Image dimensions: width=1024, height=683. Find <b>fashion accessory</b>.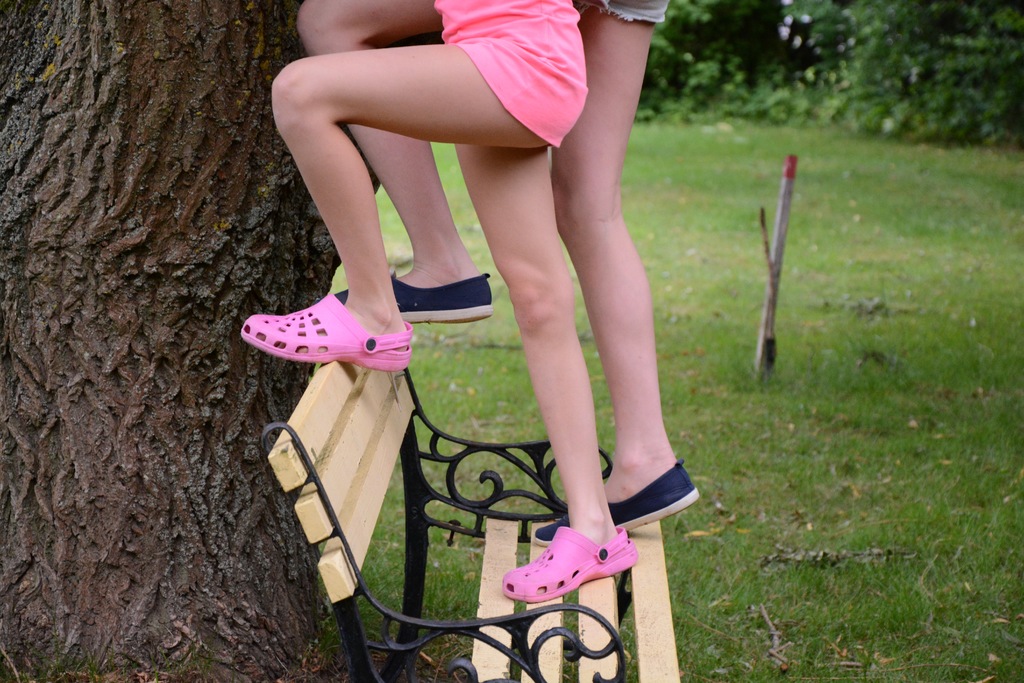
locate(334, 272, 494, 324).
